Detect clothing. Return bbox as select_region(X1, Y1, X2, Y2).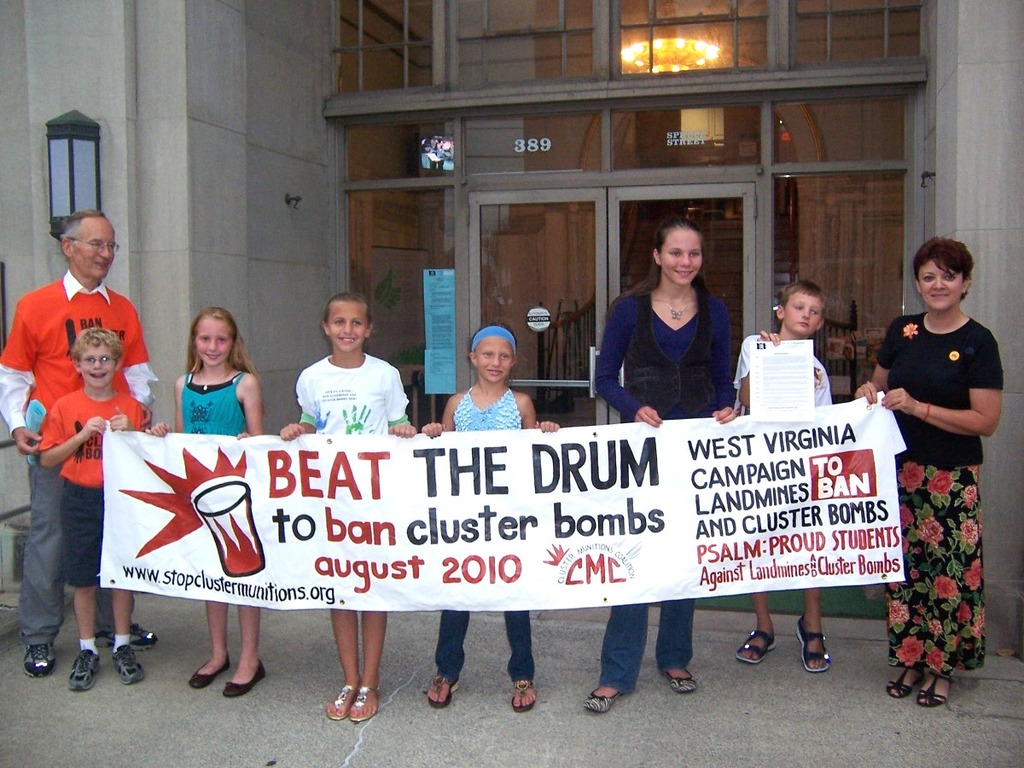
select_region(875, 280, 1001, 669).
